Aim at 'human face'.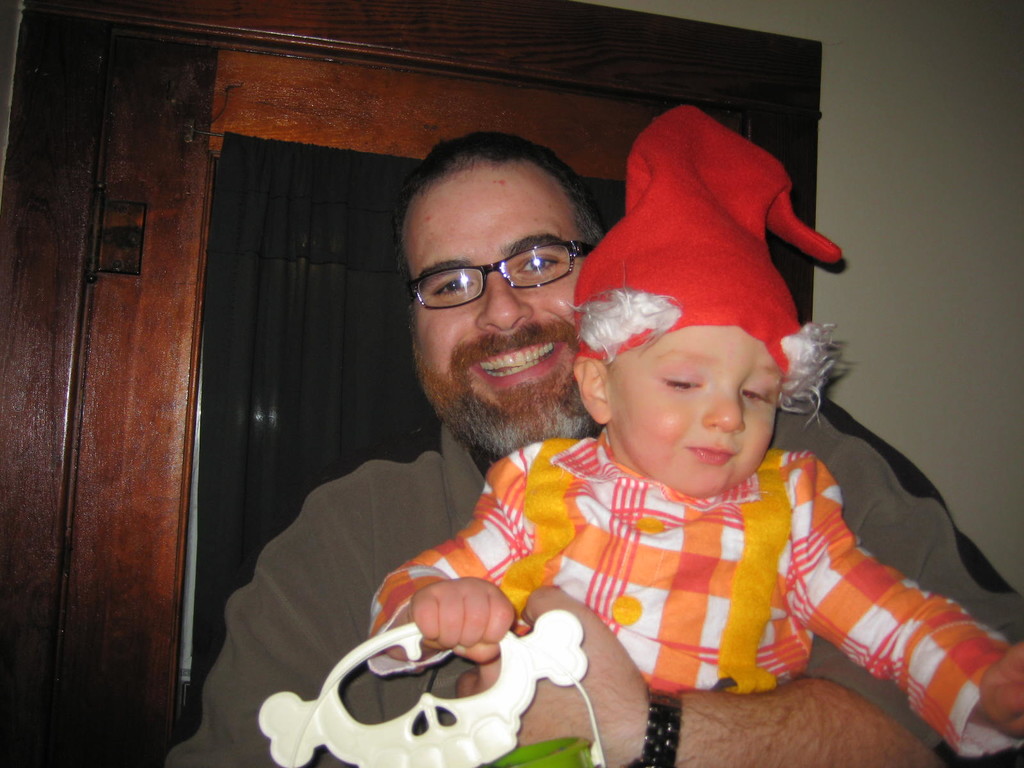
Aimed at 399,166,584,444.
